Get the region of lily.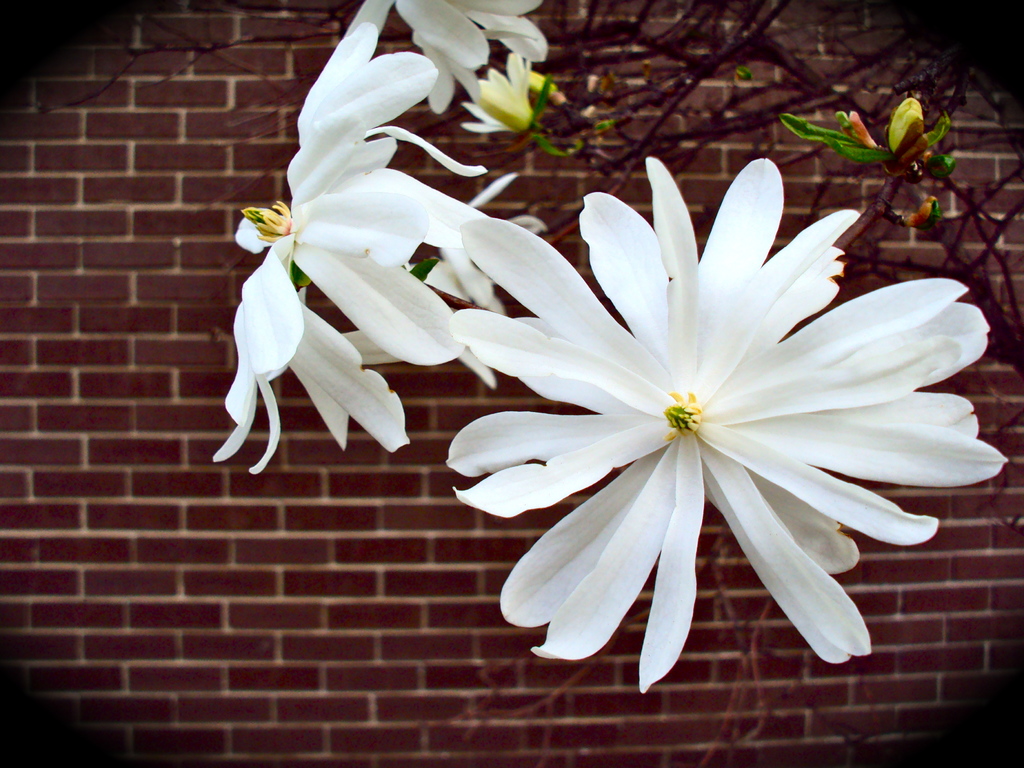
[208, 20, 480, 487].
